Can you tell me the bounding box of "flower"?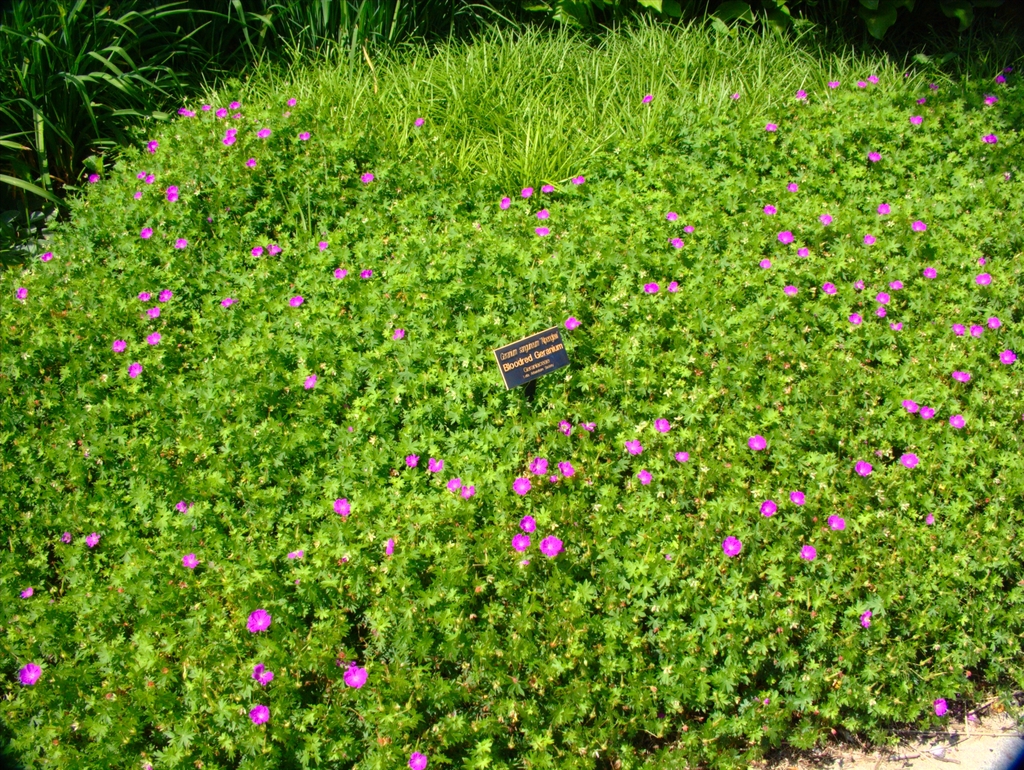
pyautogui.locateOnScreen(907, 113, 922, 125).
